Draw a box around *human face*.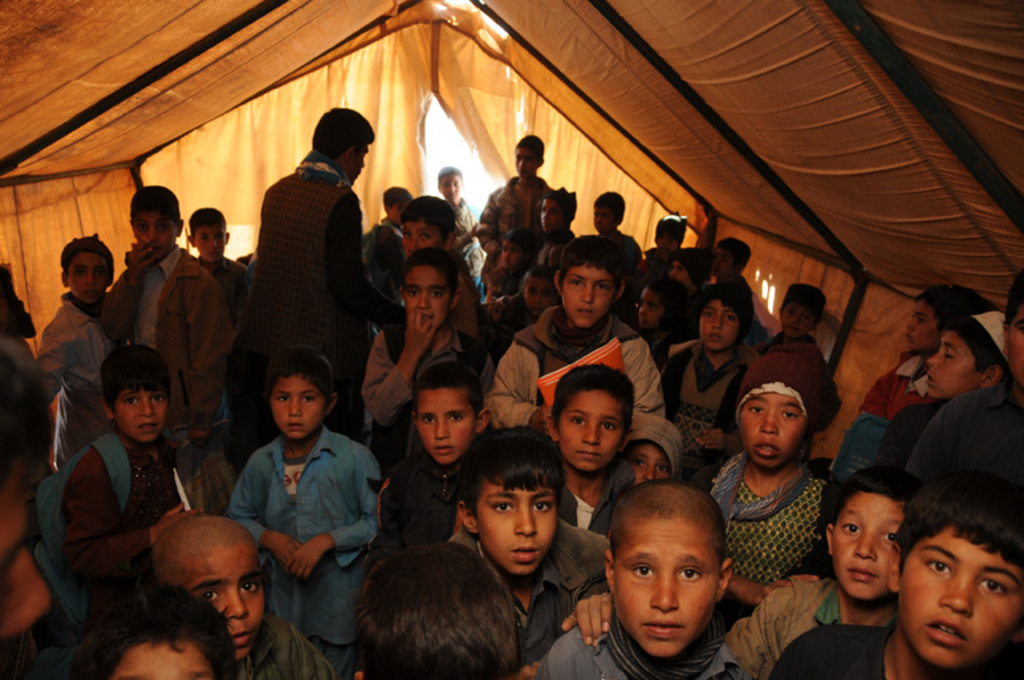
(left=557, top=390, right=630, bottom=472).
